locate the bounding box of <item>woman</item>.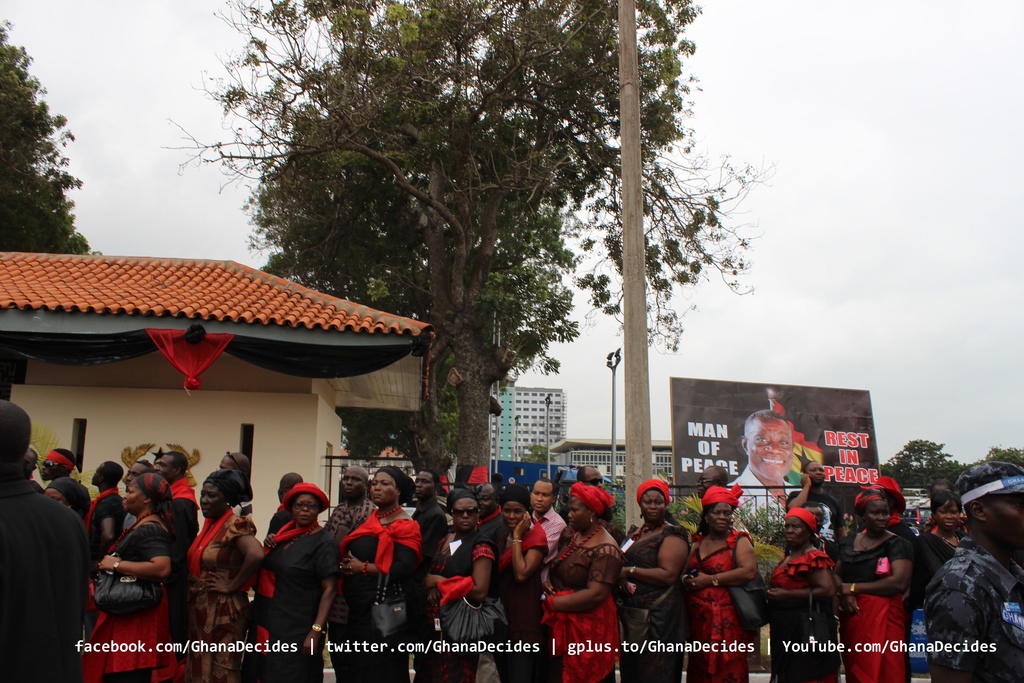
Bounding box: 684, 484, 758, 682.
